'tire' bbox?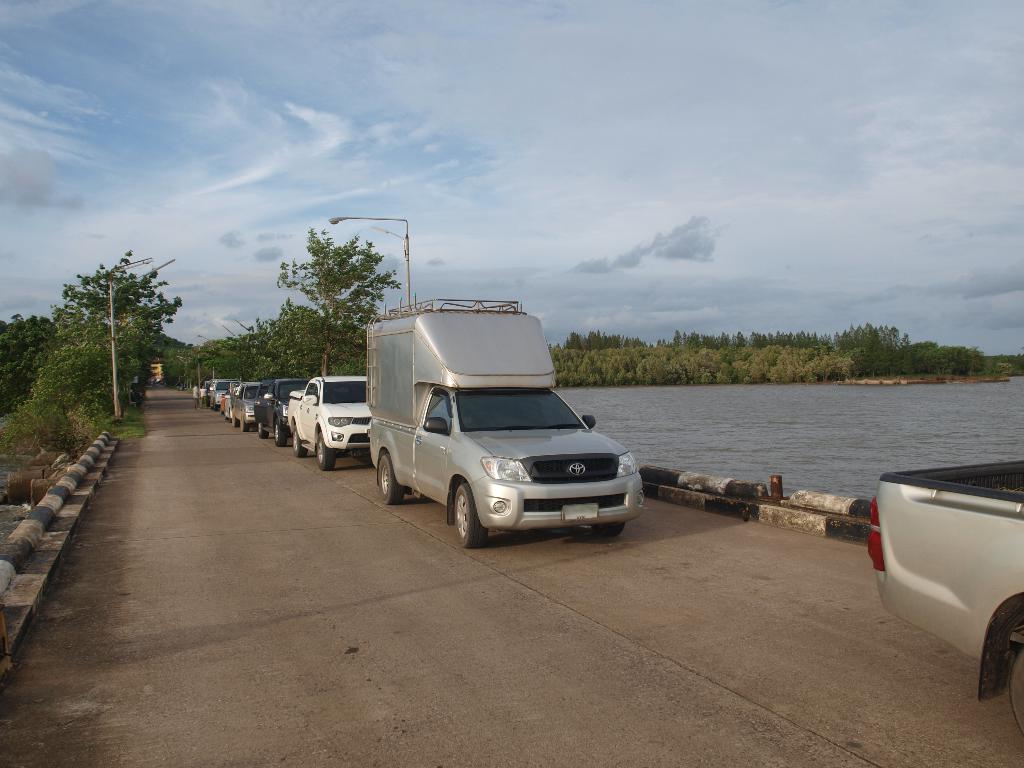
Rect(255, 420, 263, 438)
